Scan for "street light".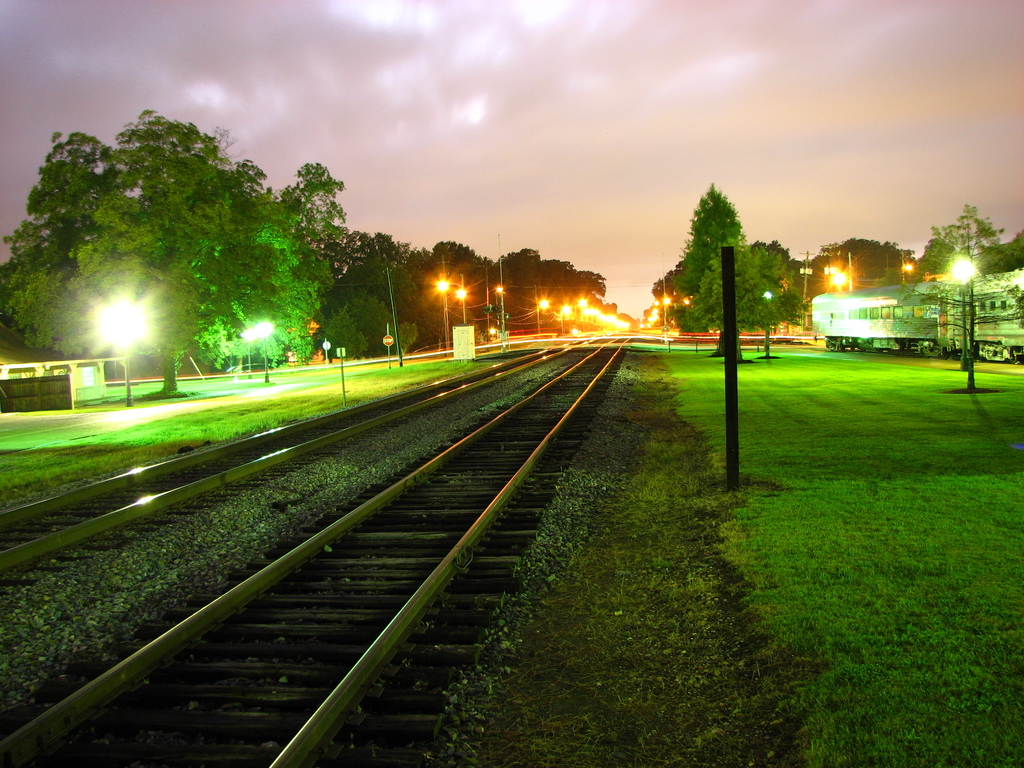
Scan result: Rect(92, 284, 144, 403).
